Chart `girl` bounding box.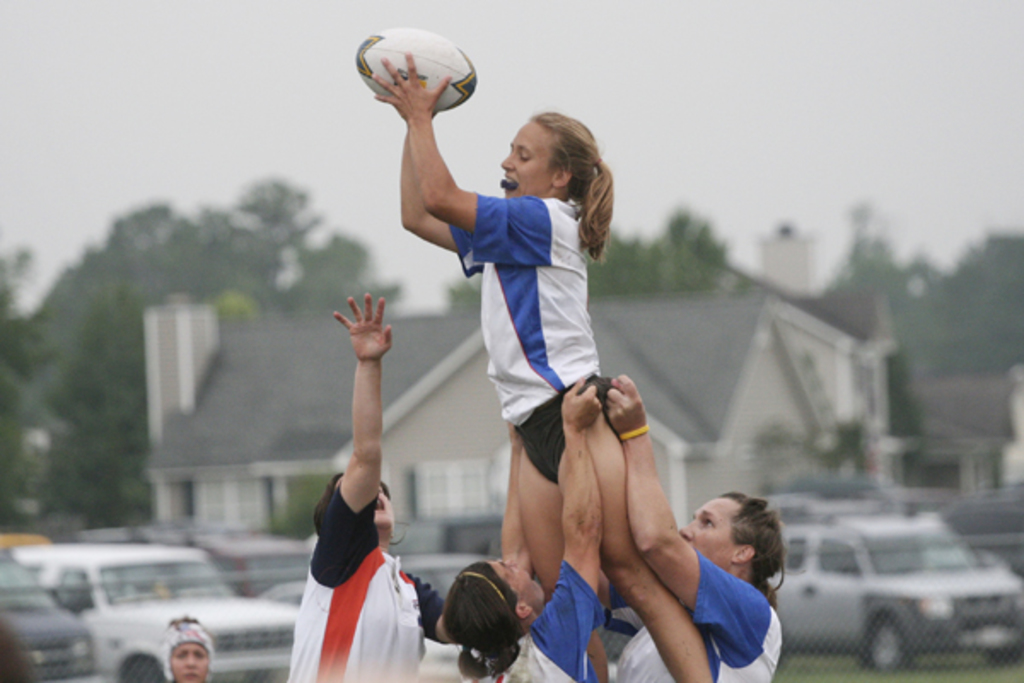
Charted: rect(160, 615, 213, 681).
